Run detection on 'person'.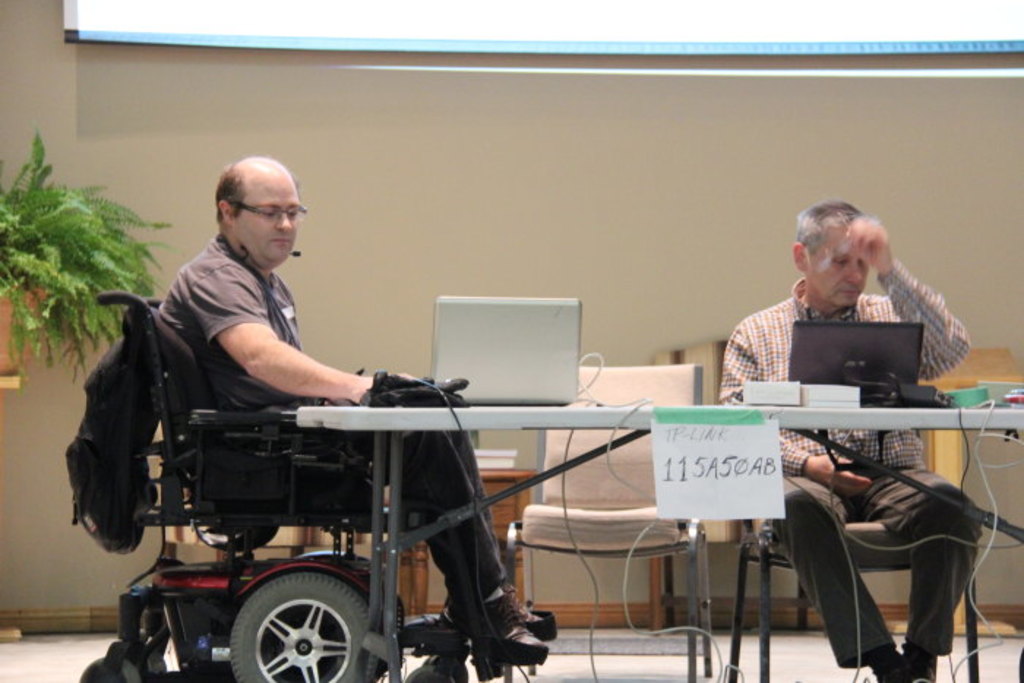
Result: bbox=(717, 200, 982, 682).
